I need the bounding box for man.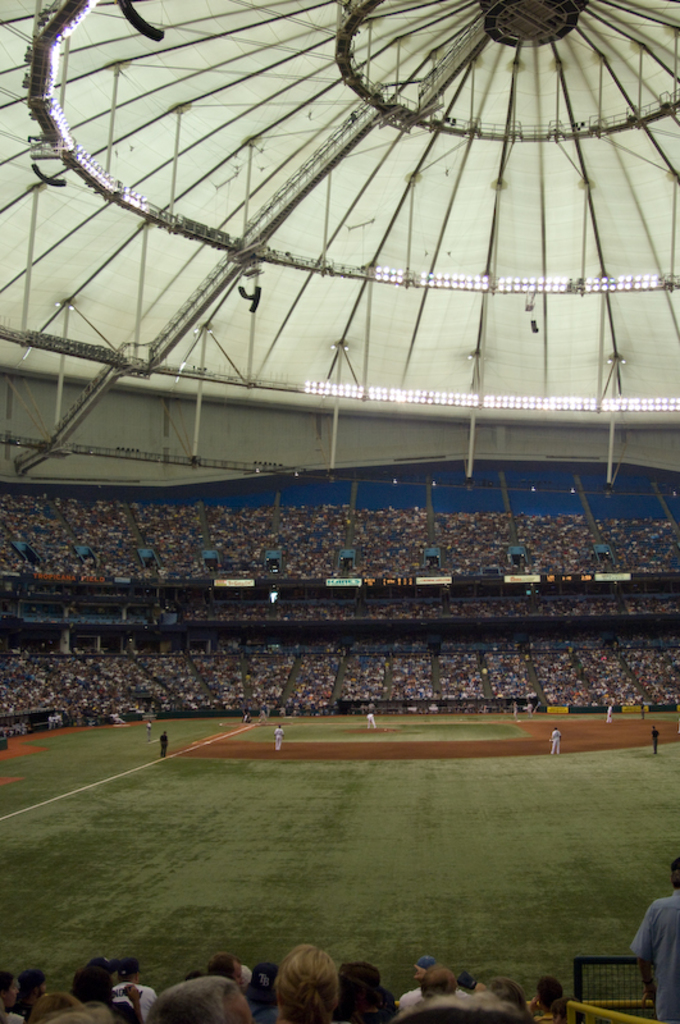
Here it is: <bbox>74, 964, 128, 1021</bbox>.
